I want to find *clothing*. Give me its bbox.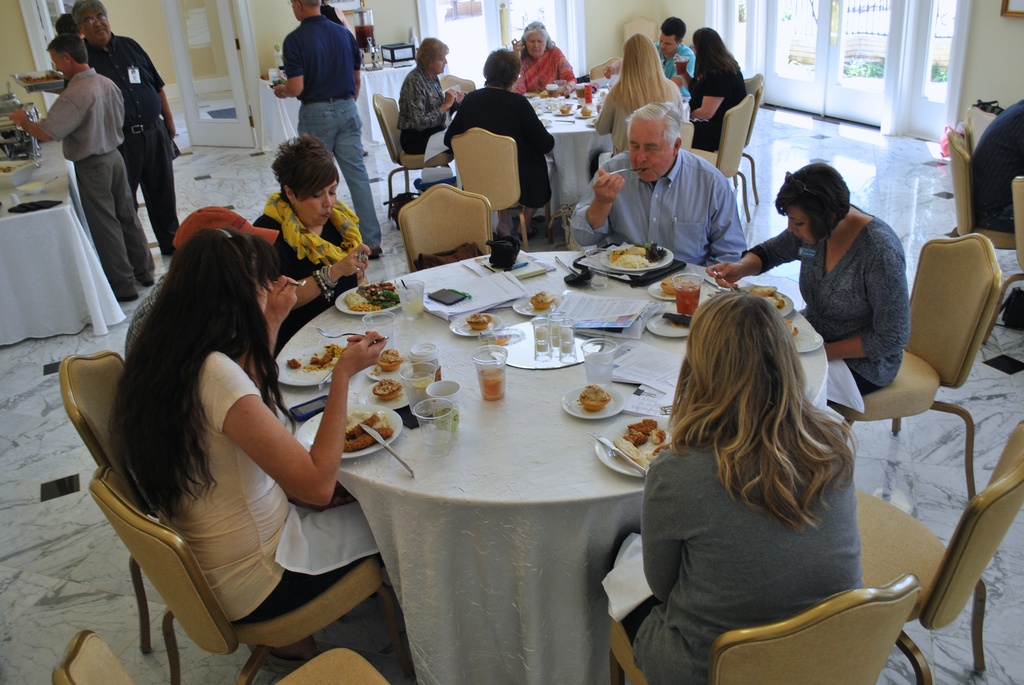
left=566, top=146, right=749, bottom=267.
